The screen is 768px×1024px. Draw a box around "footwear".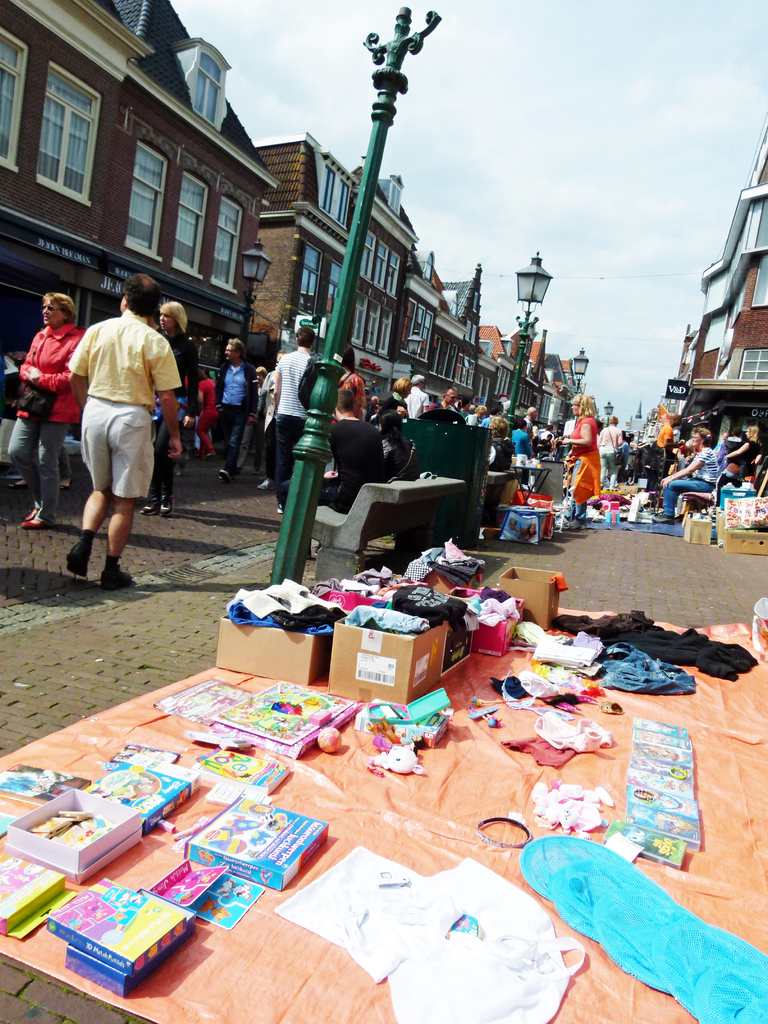
x1=156, y1=492, x2=182, y2=520.
